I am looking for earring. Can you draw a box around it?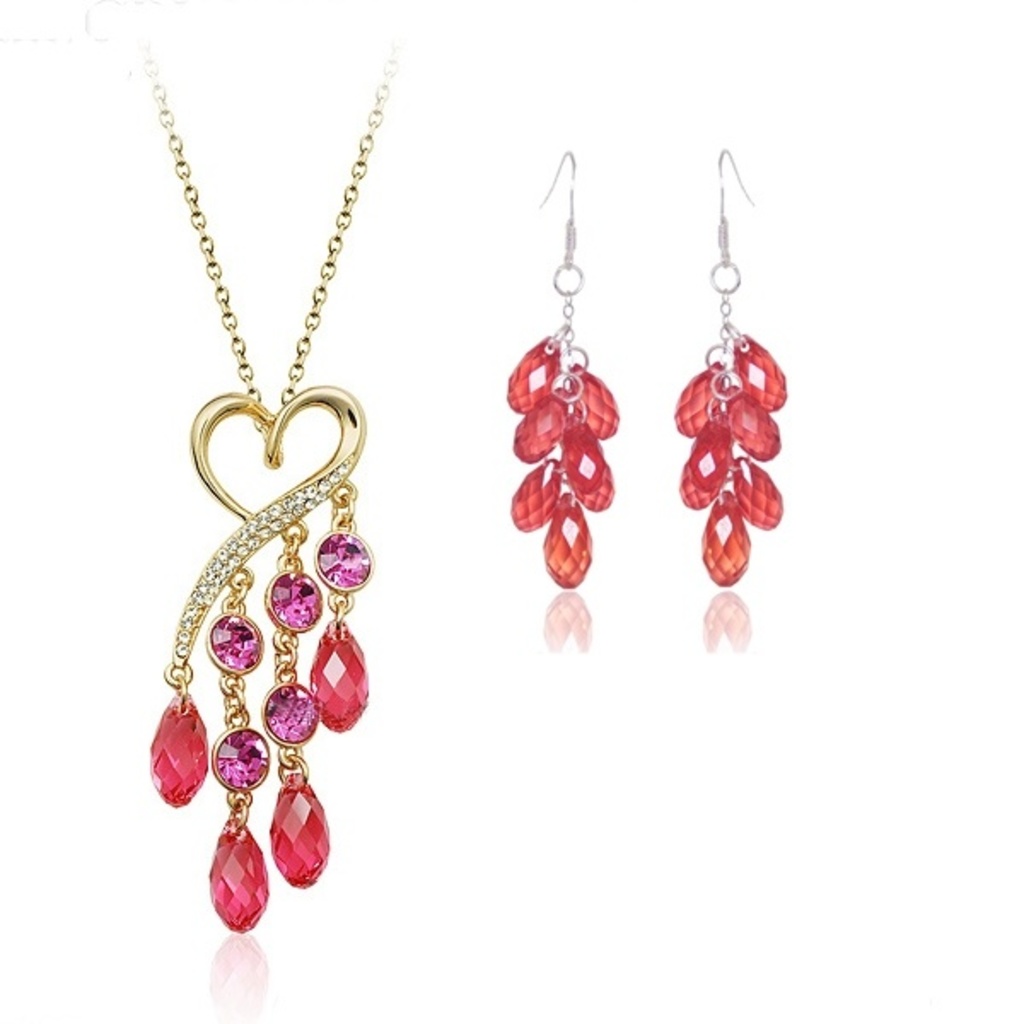
Sure, the bounding box is x1=500, y1=150, x2=628, y2=594.
